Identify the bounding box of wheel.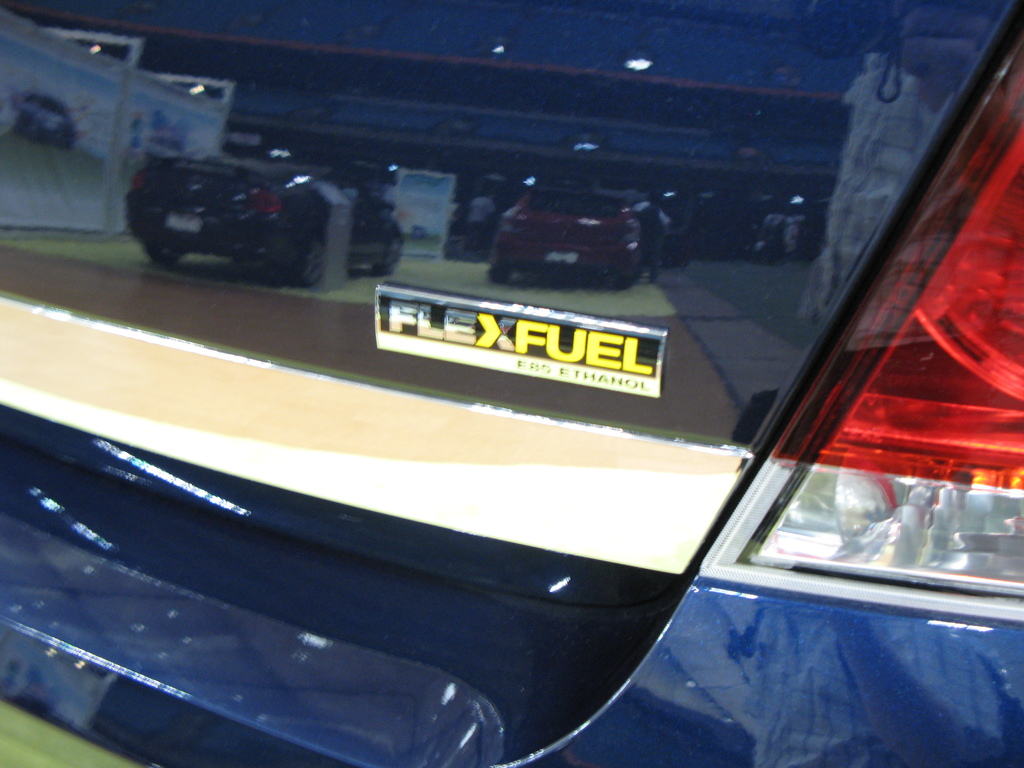
<bbox>296, 248, 326, 283</bbox>.
